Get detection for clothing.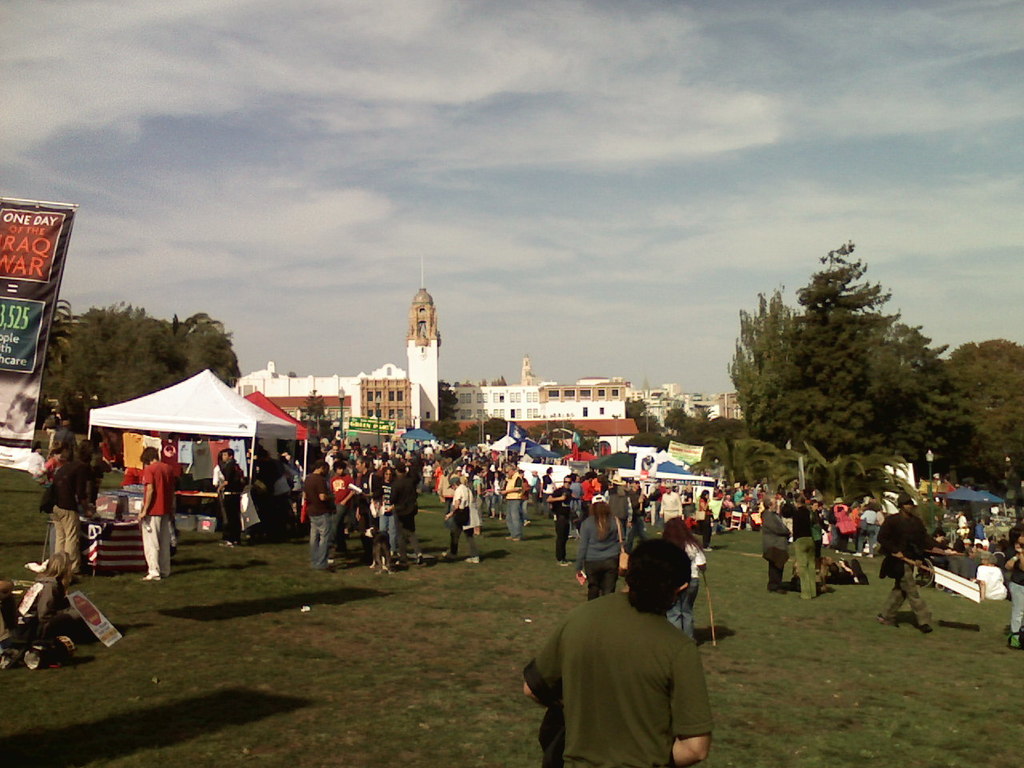
Detection: 329, 506, 349, 554.
